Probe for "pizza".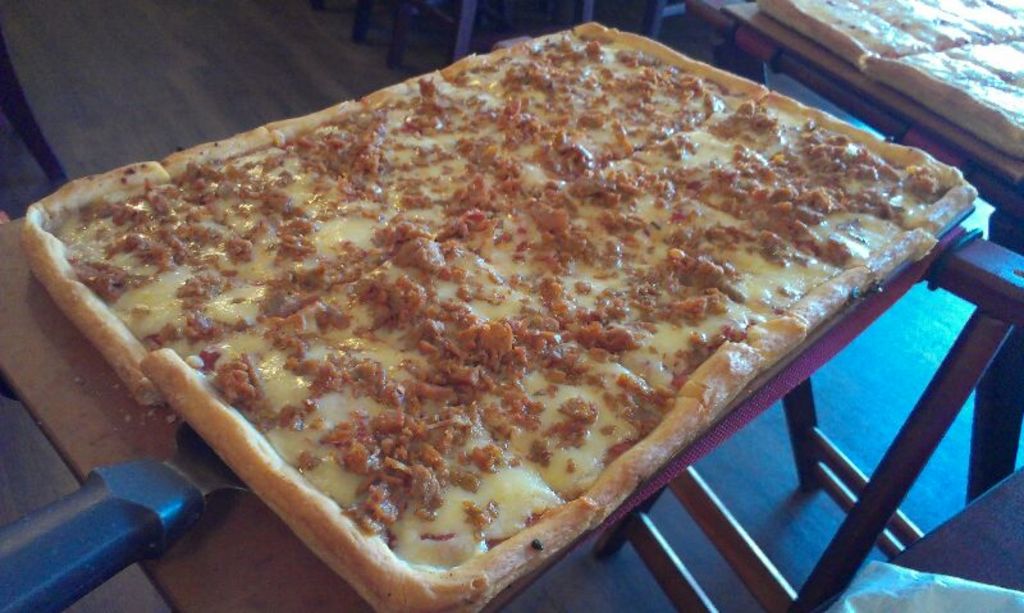
Probe result: <region>754, 0, 1023, 164</region>.
